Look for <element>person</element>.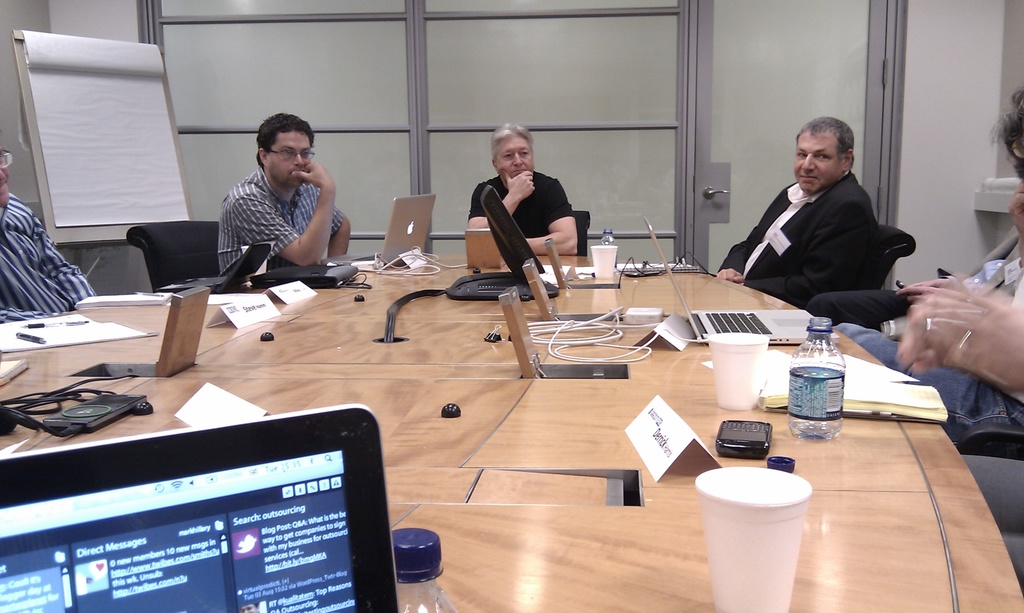
Found: detection(837, 86, 1023, 449).
